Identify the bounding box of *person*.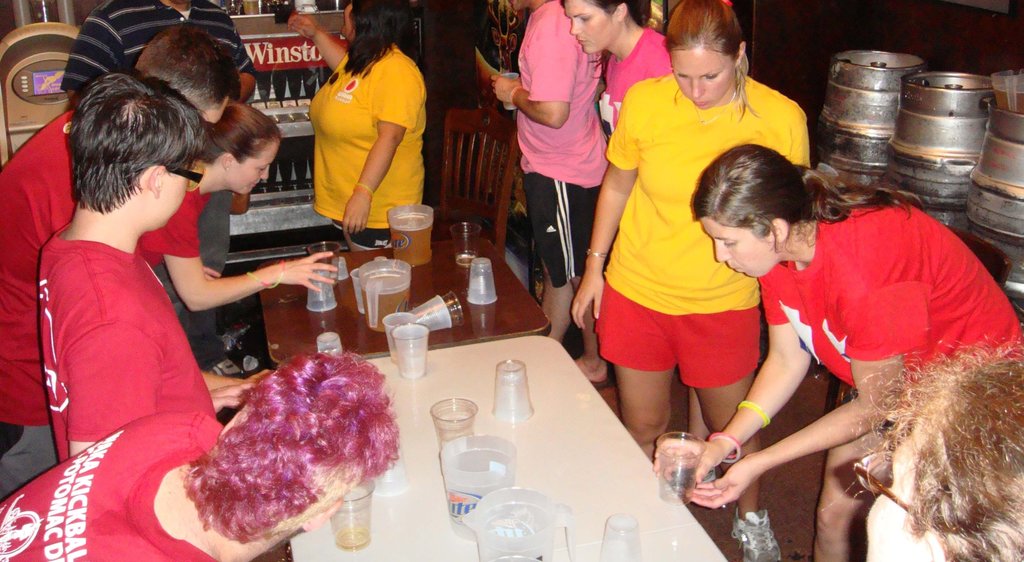
left=559, top=0, right=673, bottom=133.
